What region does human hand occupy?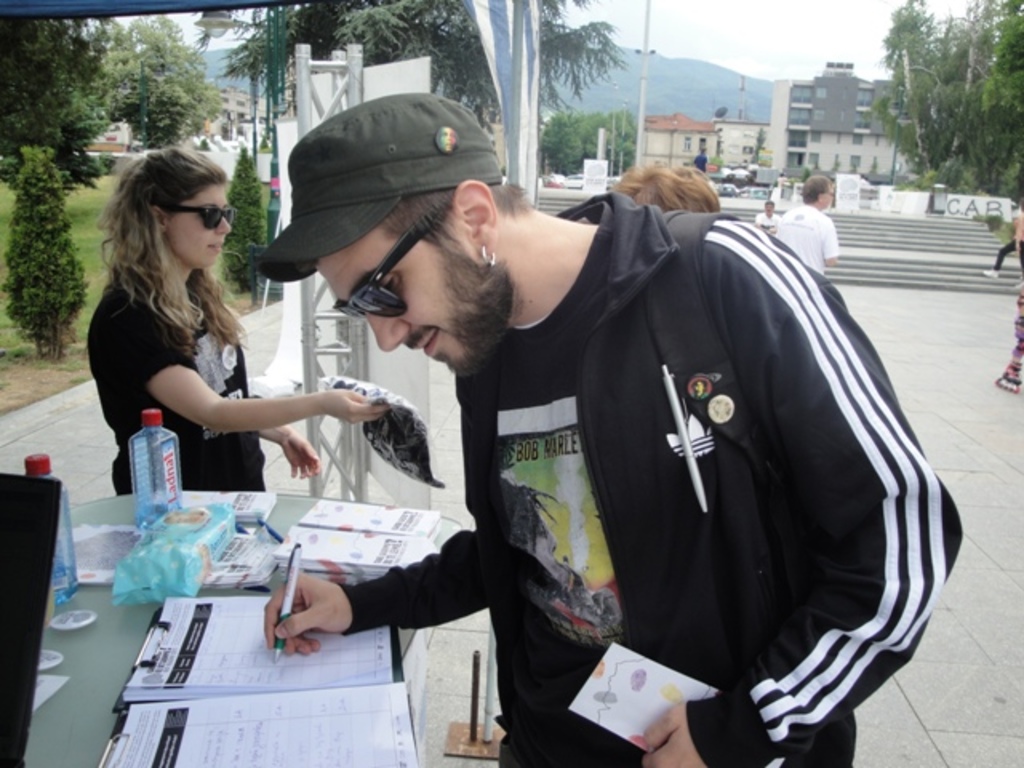
261,566,354,659.
